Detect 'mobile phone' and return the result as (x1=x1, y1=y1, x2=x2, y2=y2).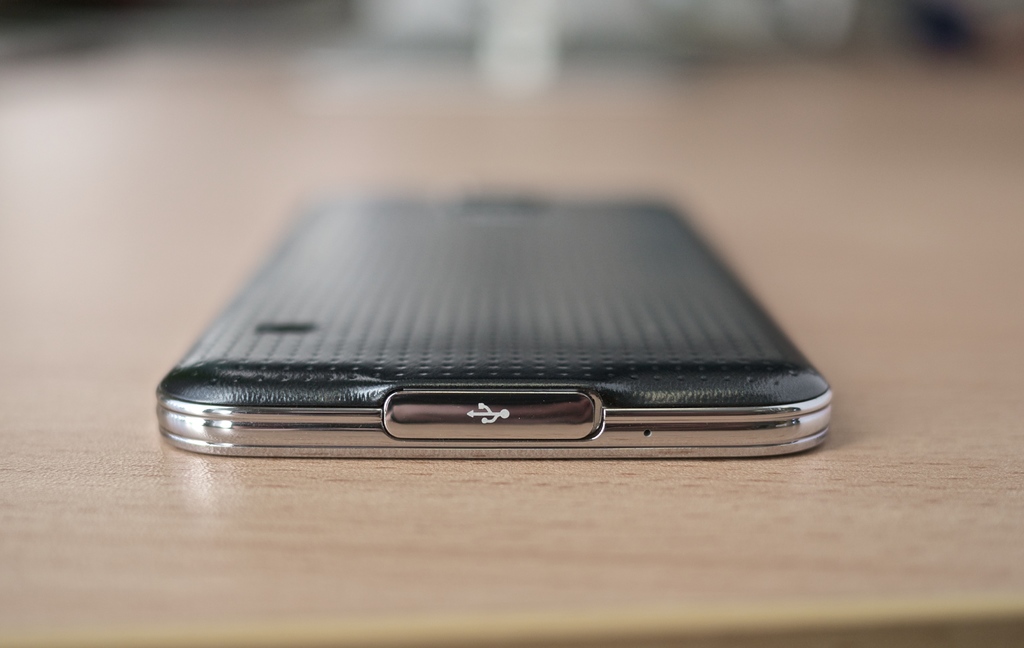
(x1=150, y1=194, x2=835, y2=462).
